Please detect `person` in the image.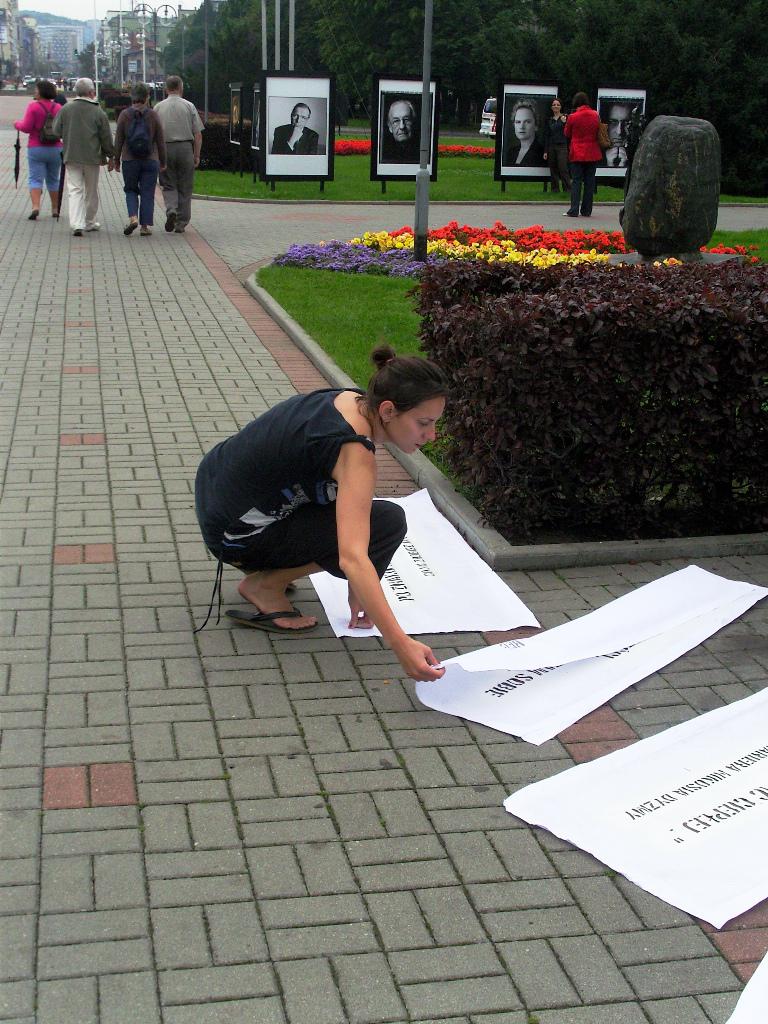
pyautogui.locateOnScreen(117, 77, 160, 228).
